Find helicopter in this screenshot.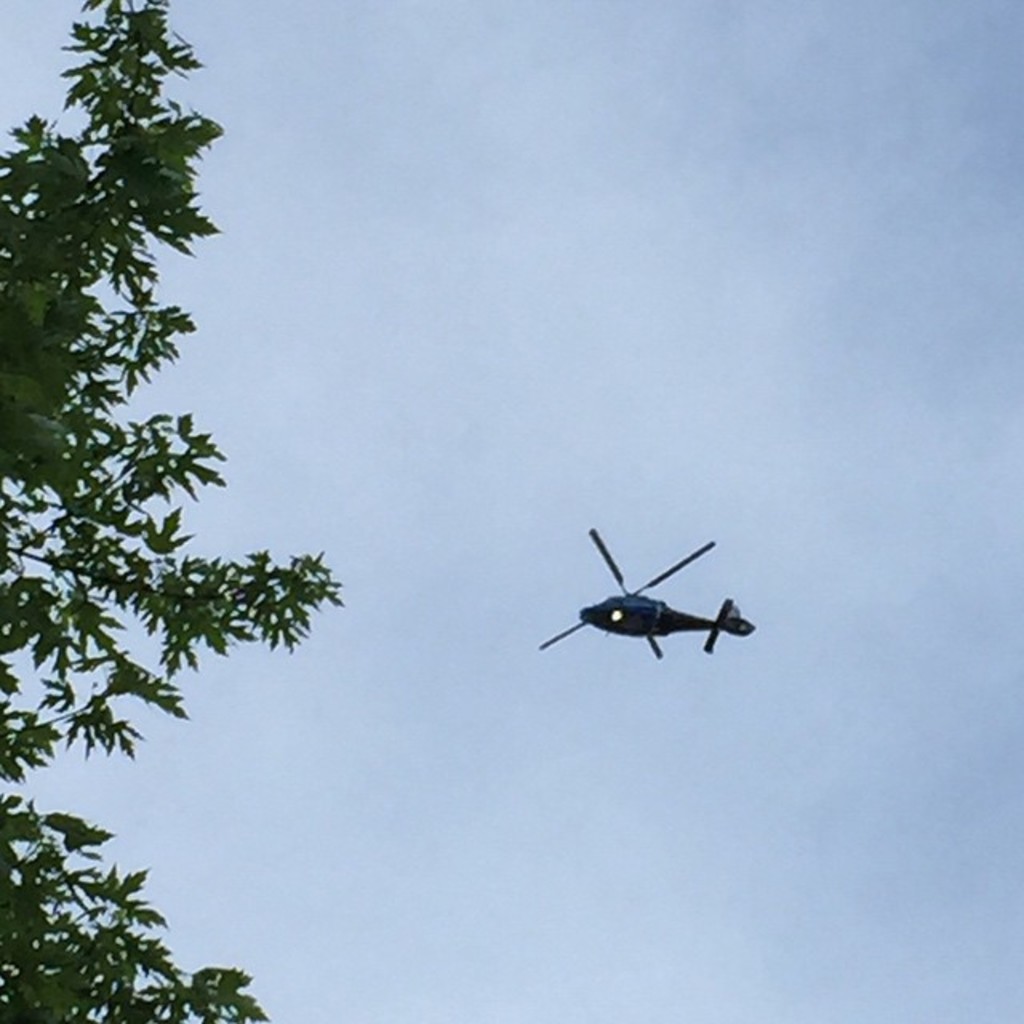
The bounding box for helicopter is box=[533, 530, 770, 677].
